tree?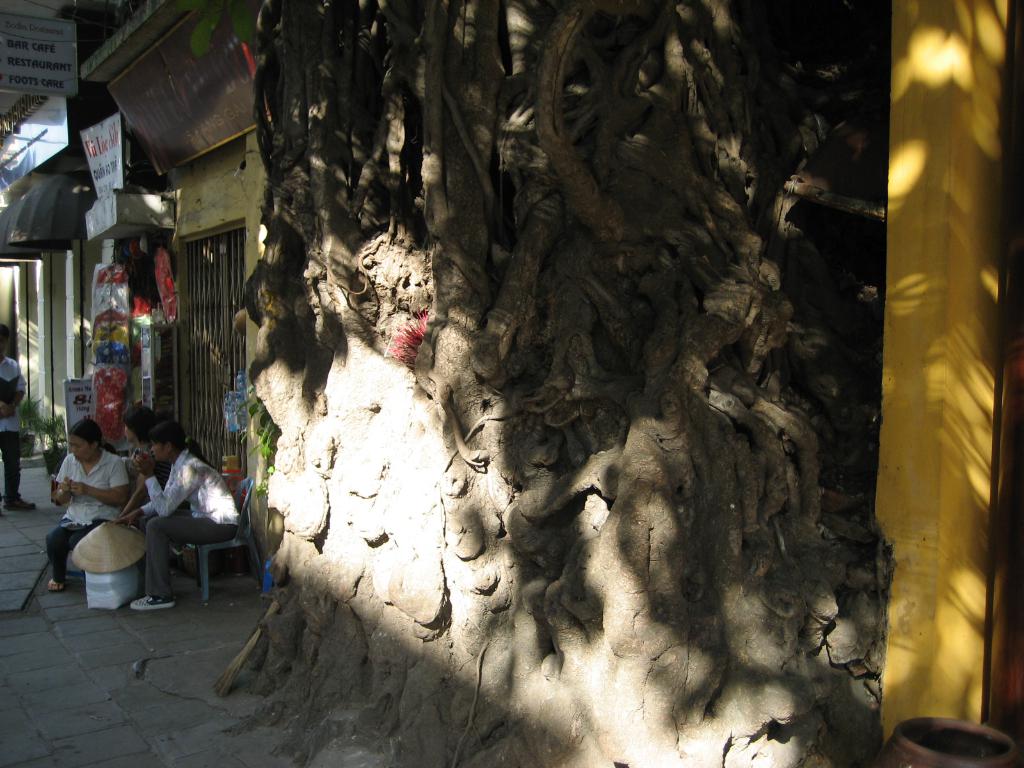
[x1=241, y1=0, x2=893, y2=767]
